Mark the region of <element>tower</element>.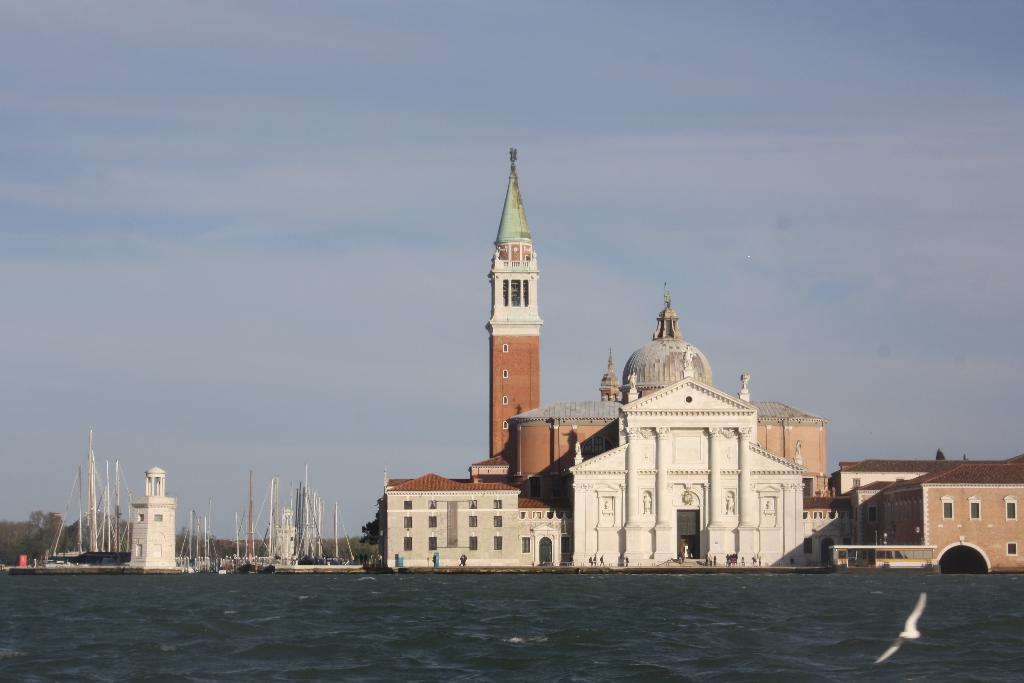
Region: x1=127, y1=461, x2=179, y2=577.
